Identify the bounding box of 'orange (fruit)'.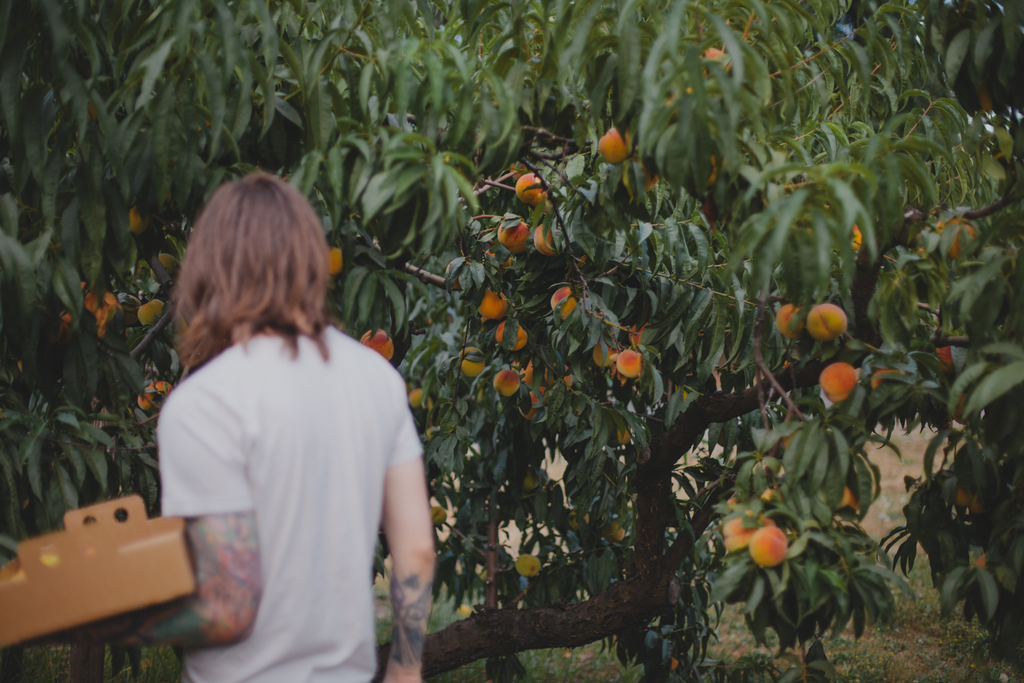
region(481, 292, 509, 311).
